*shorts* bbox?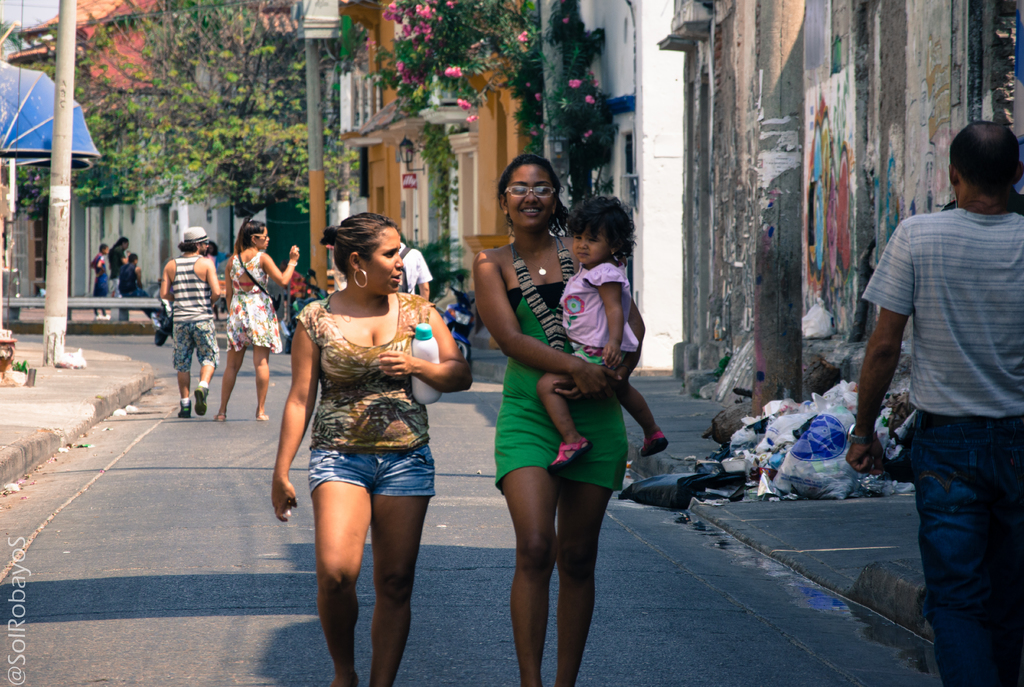
crop(309, 445, 435, 497)
